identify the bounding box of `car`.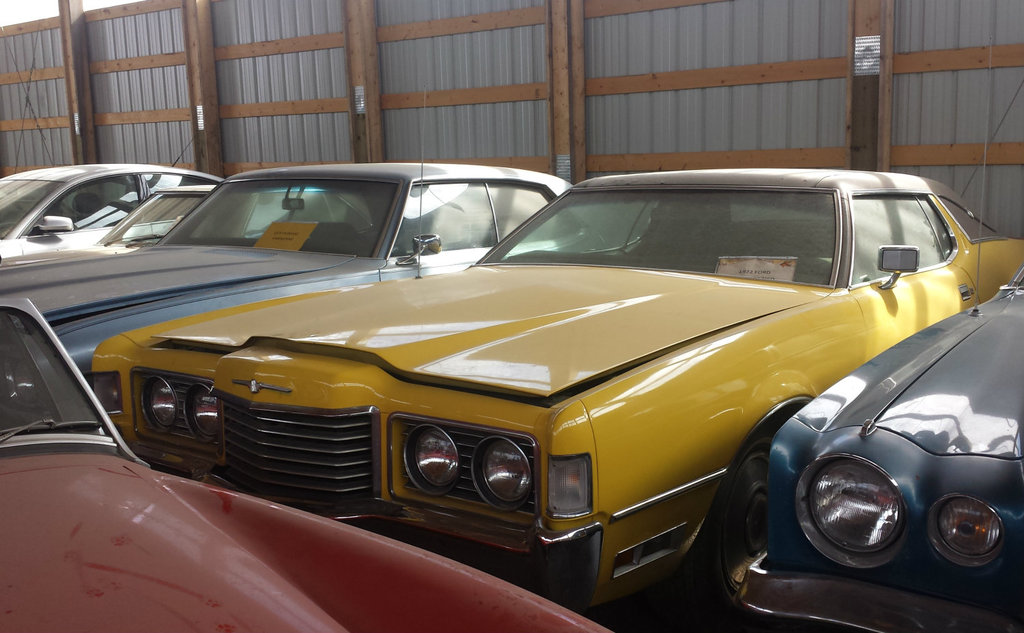
[x1=0, y1=287, x2=609, y2=632].
